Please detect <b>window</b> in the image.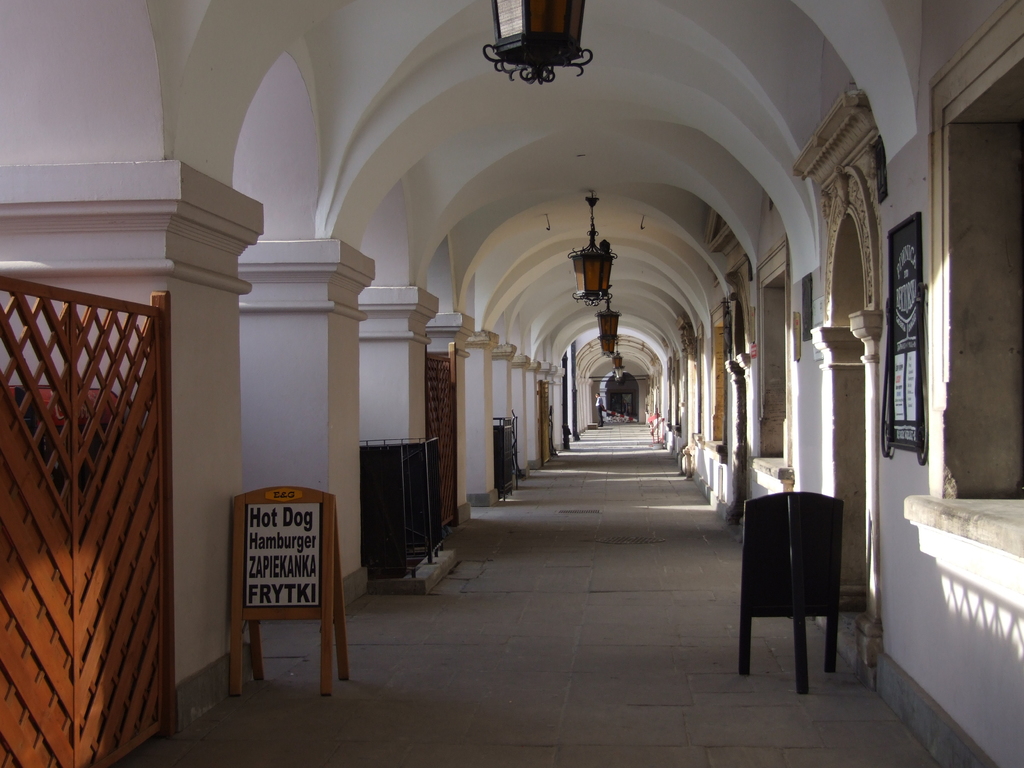
932,0,1023,530.
